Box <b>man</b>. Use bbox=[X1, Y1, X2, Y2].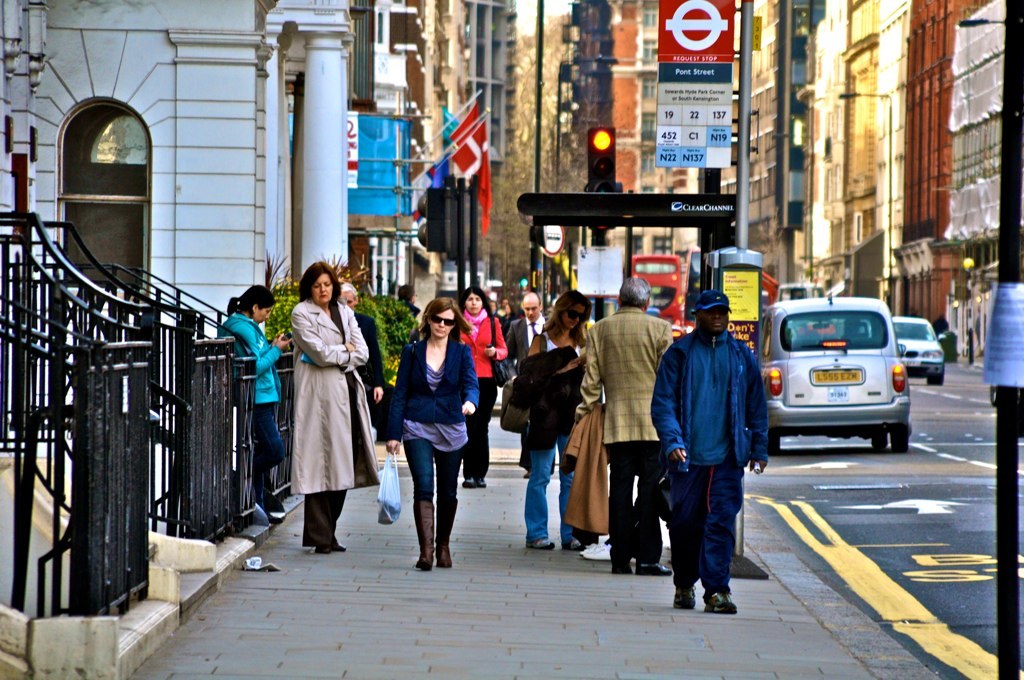
bbox=[579, 276, 672, 574].
